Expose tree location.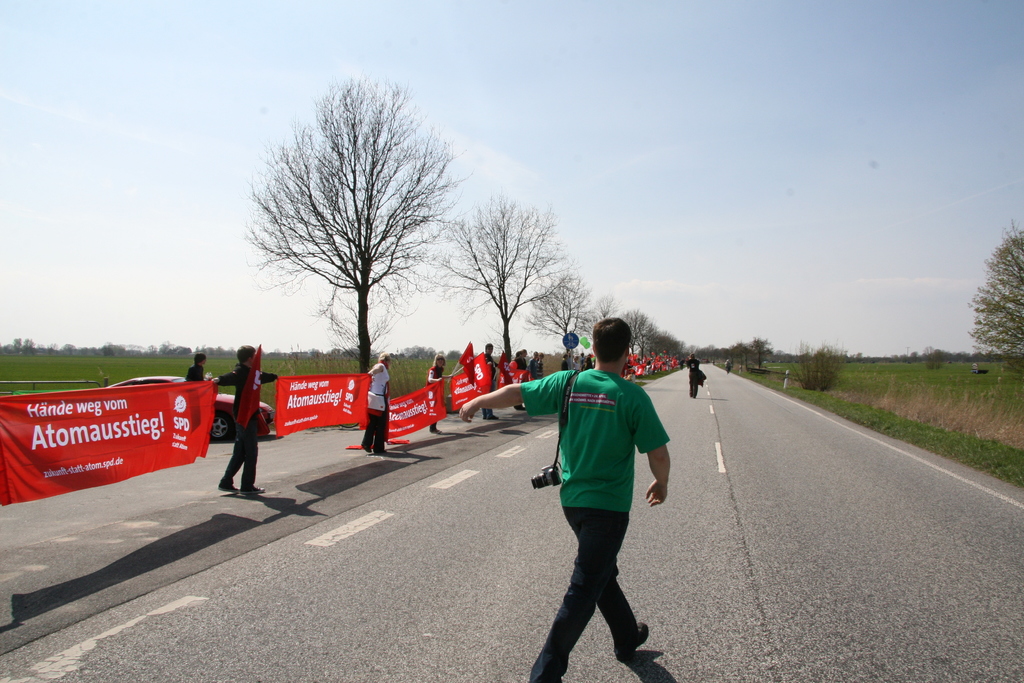
Exposed at [235,70,470,386].
